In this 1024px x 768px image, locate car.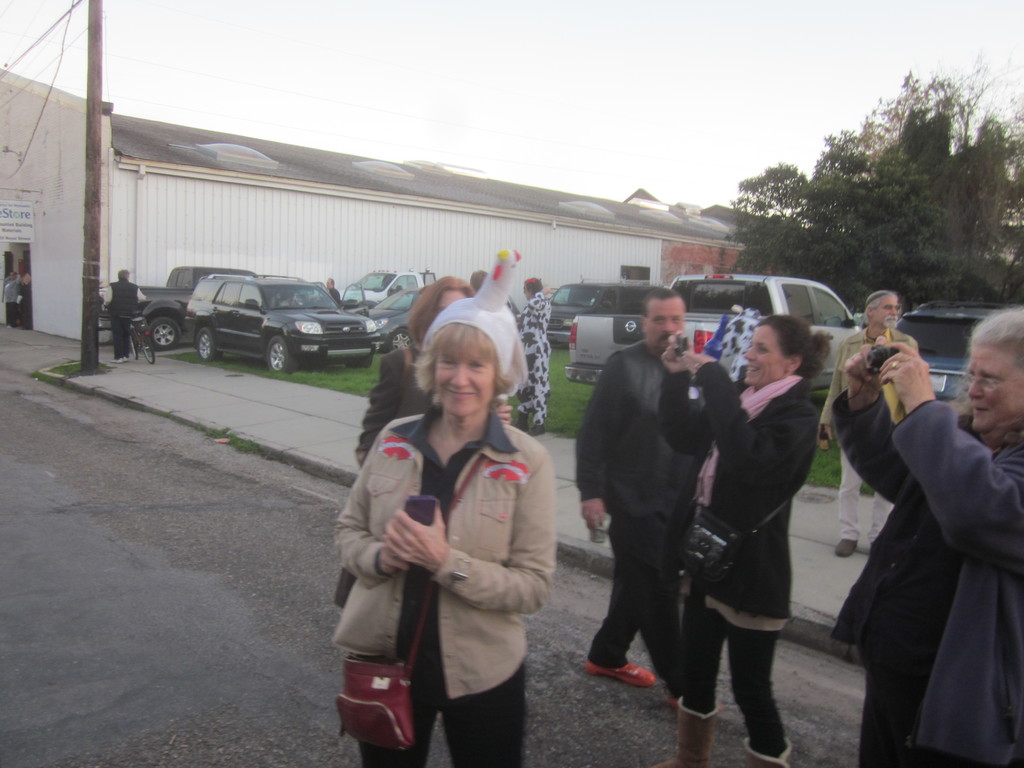
Bounding box: (left=547, top=273, right=668, bottom=355).
